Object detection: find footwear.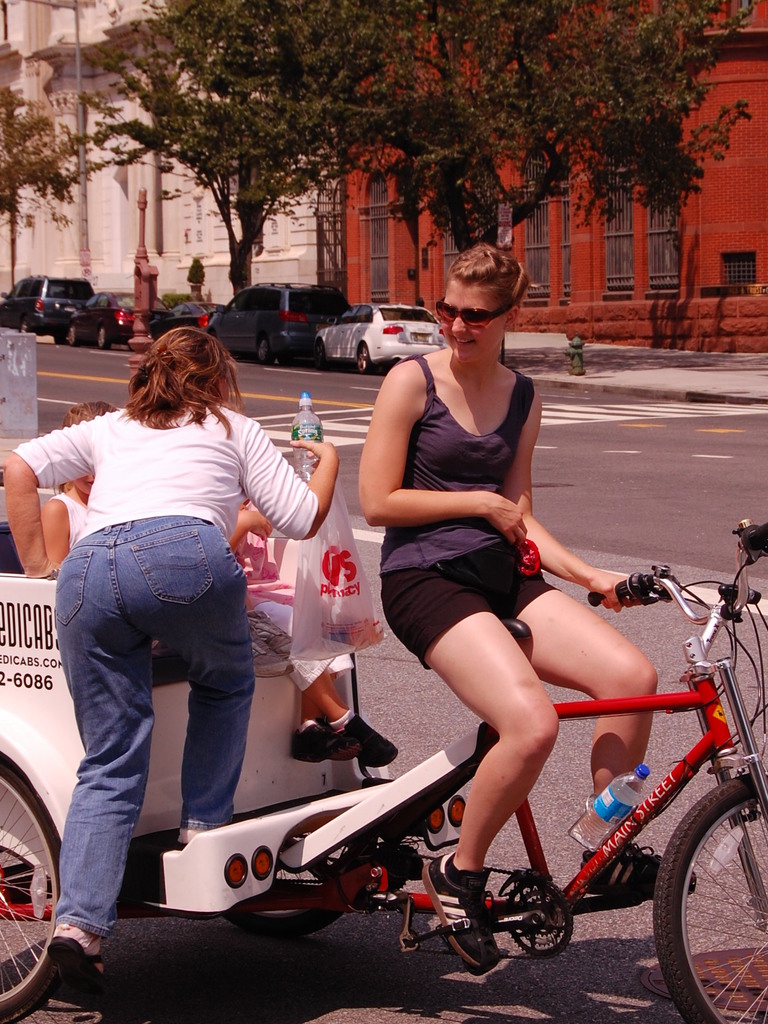
287:717:360:762.
